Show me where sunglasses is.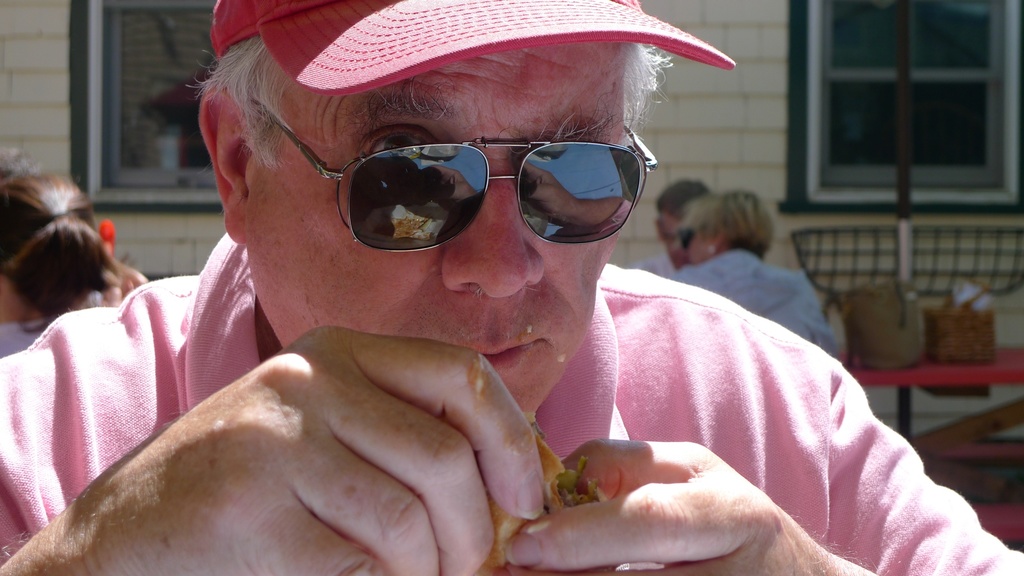
sunglasses is at 264 104 657 252.
